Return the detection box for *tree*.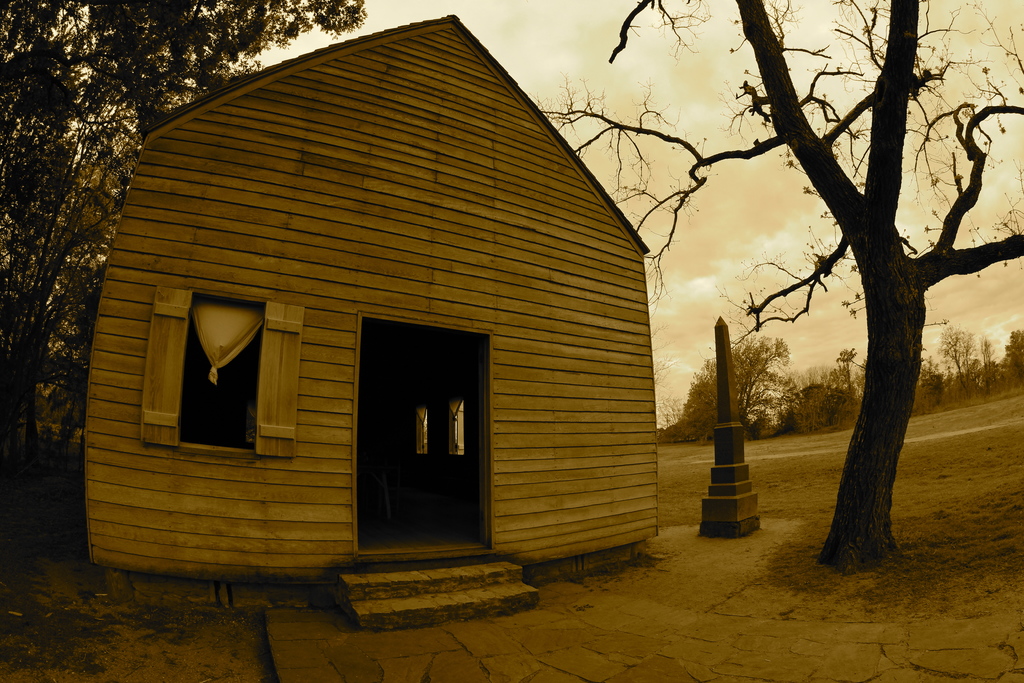
bbox=(530, 0, 1023, 571).
